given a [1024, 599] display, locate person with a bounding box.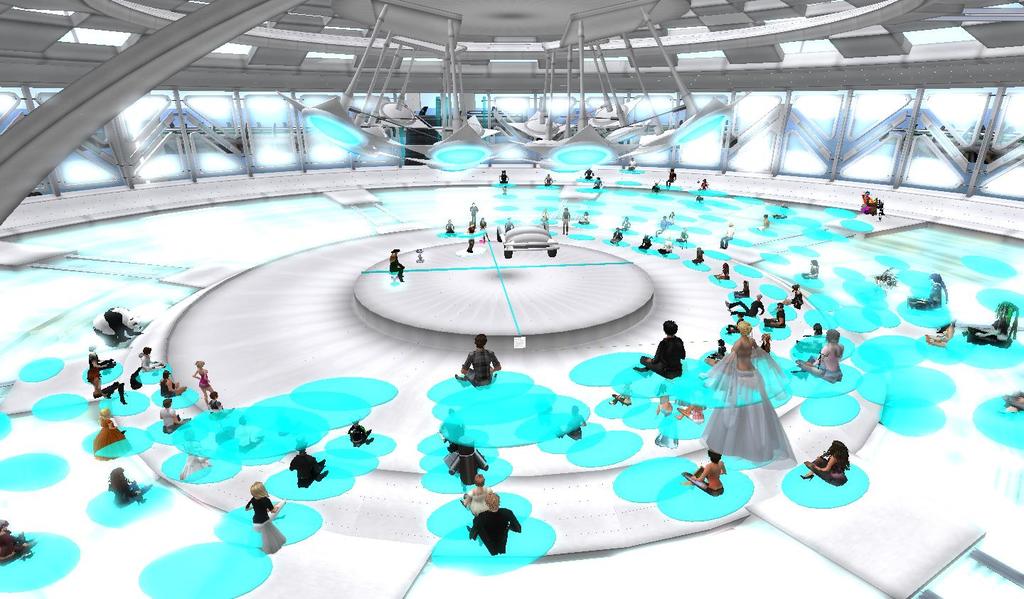
Located: <box>634,316,690,379</box>.
